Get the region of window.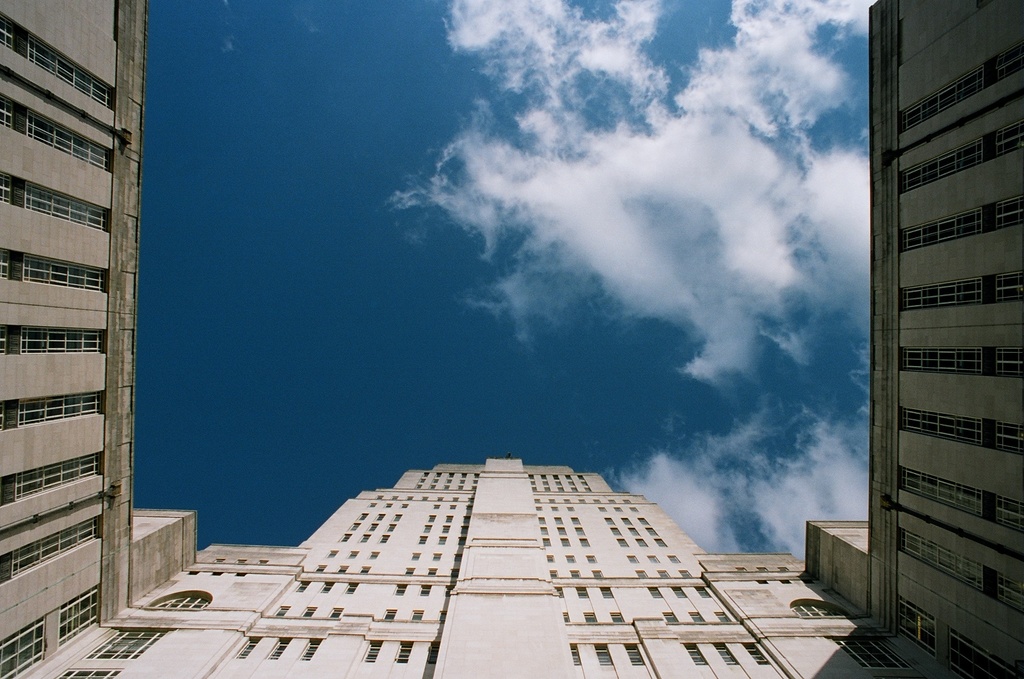
(410,612,422,623).
